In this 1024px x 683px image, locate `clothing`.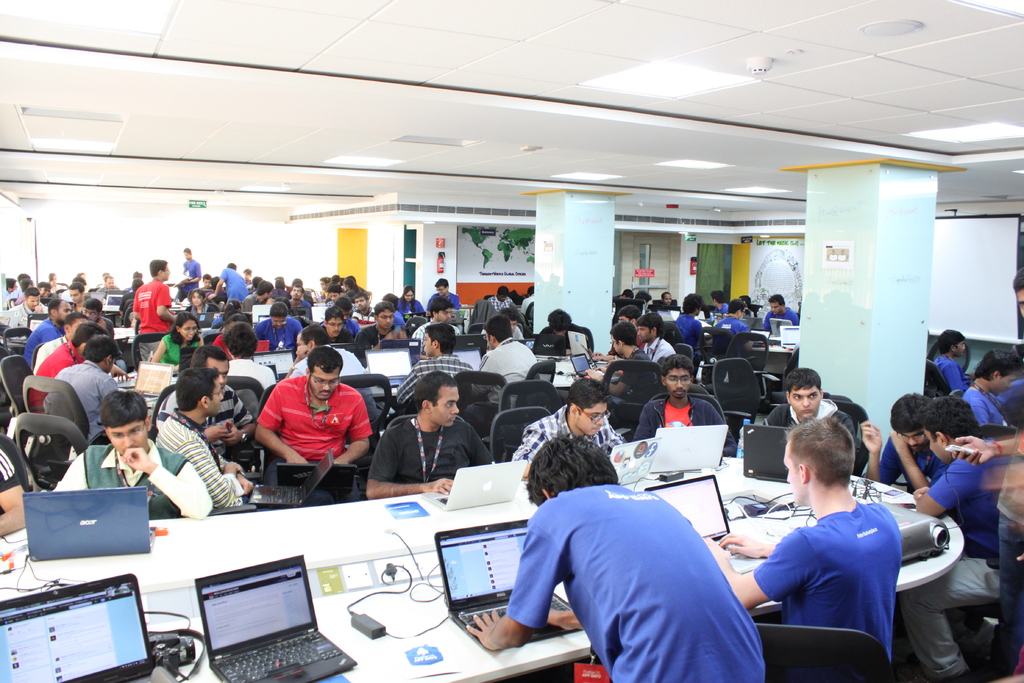
Bounding box: (311,286,332,299).
